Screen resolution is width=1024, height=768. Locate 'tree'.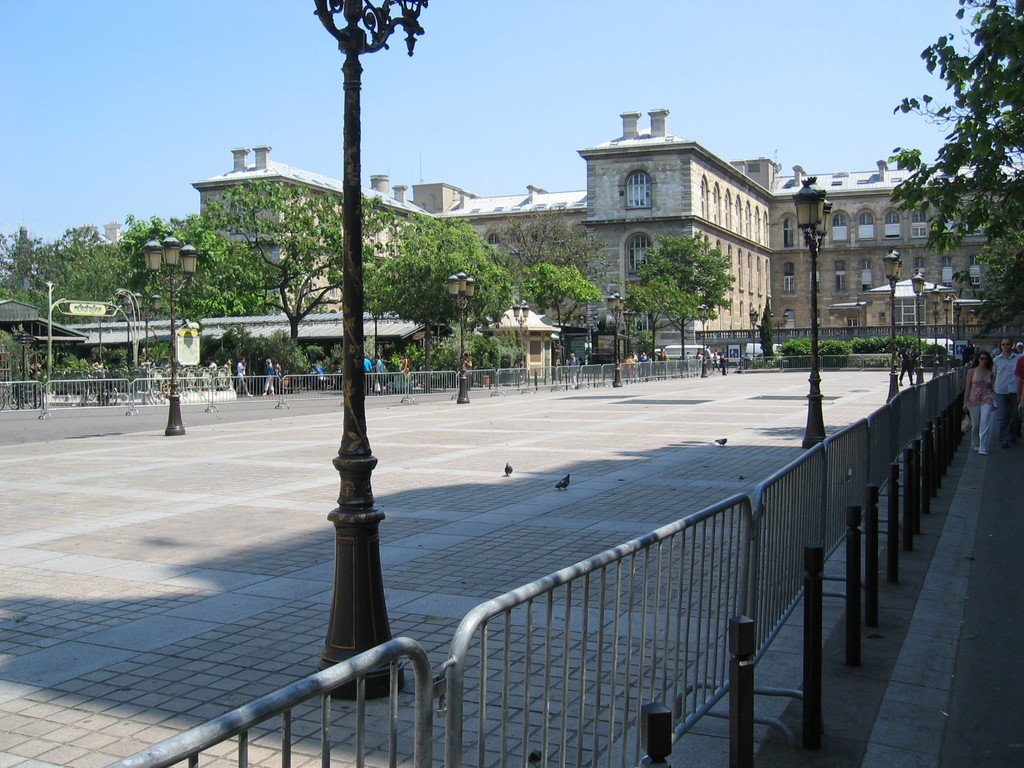
(623, 230, 742, 367).
